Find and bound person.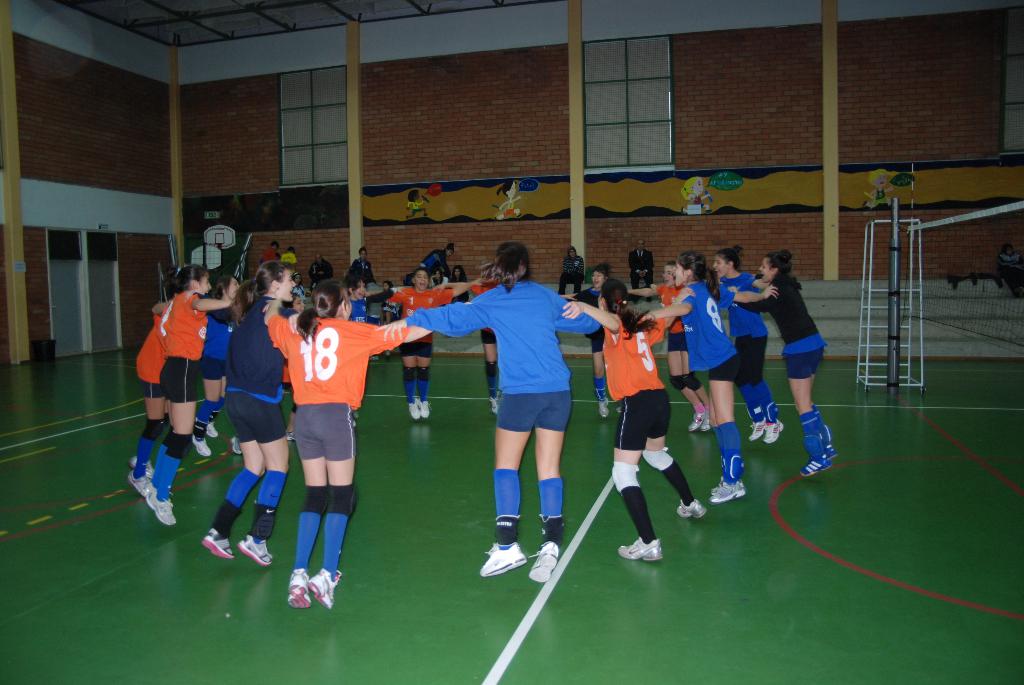
Bound: box=[148, 257, 235, 530].
